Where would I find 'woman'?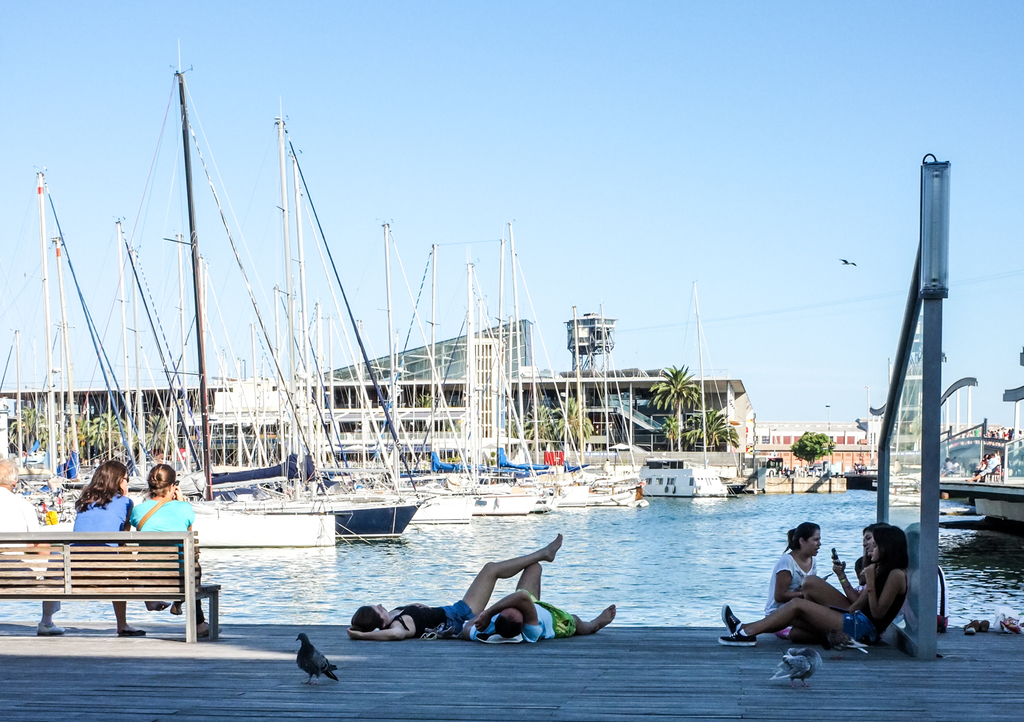
At BBox(761, 518, 823, 637).
